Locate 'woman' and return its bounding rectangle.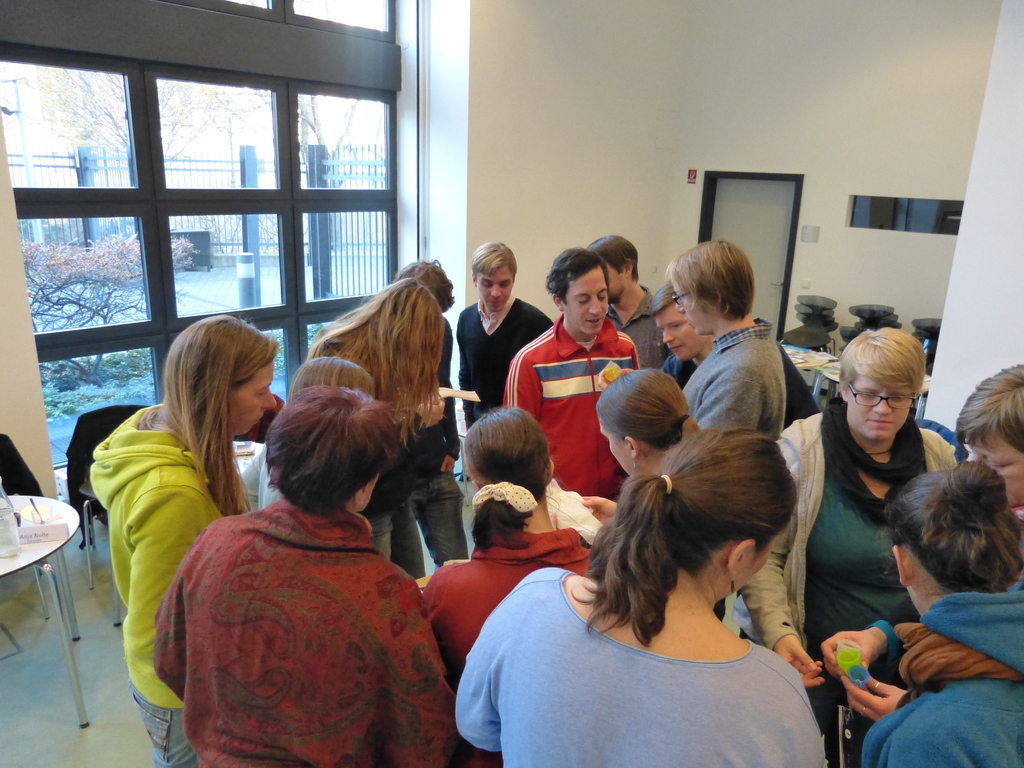
detection(855, 458, 1021, 767).
